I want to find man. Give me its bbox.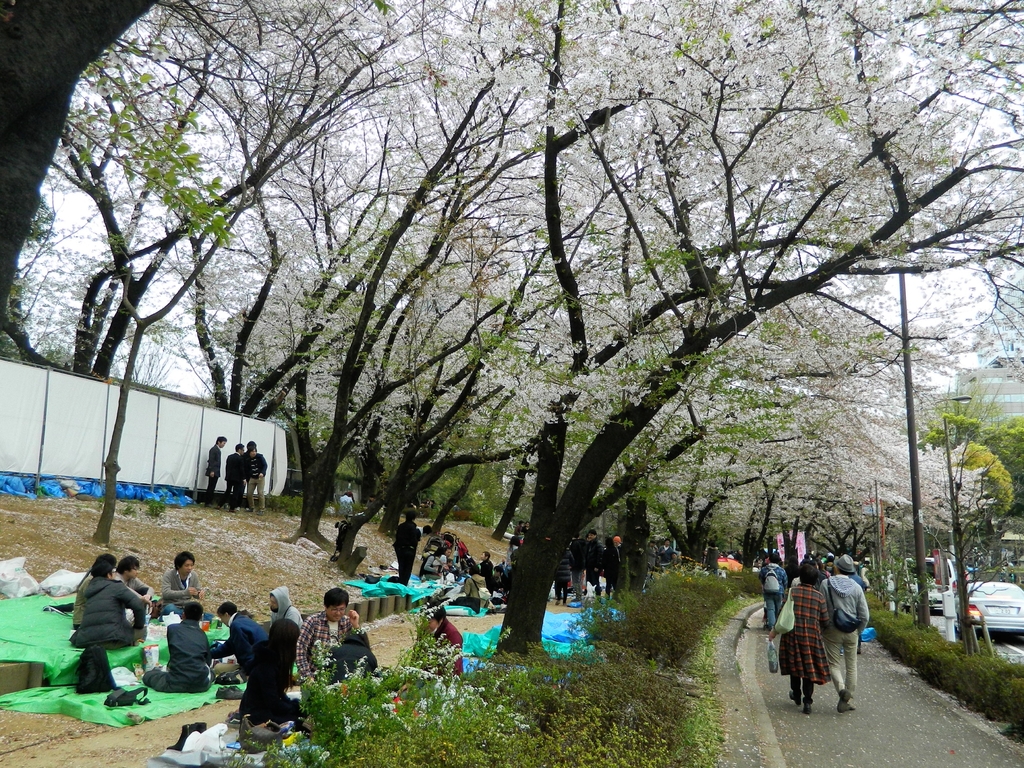
<region>244, 440, 272, 519</region>.
